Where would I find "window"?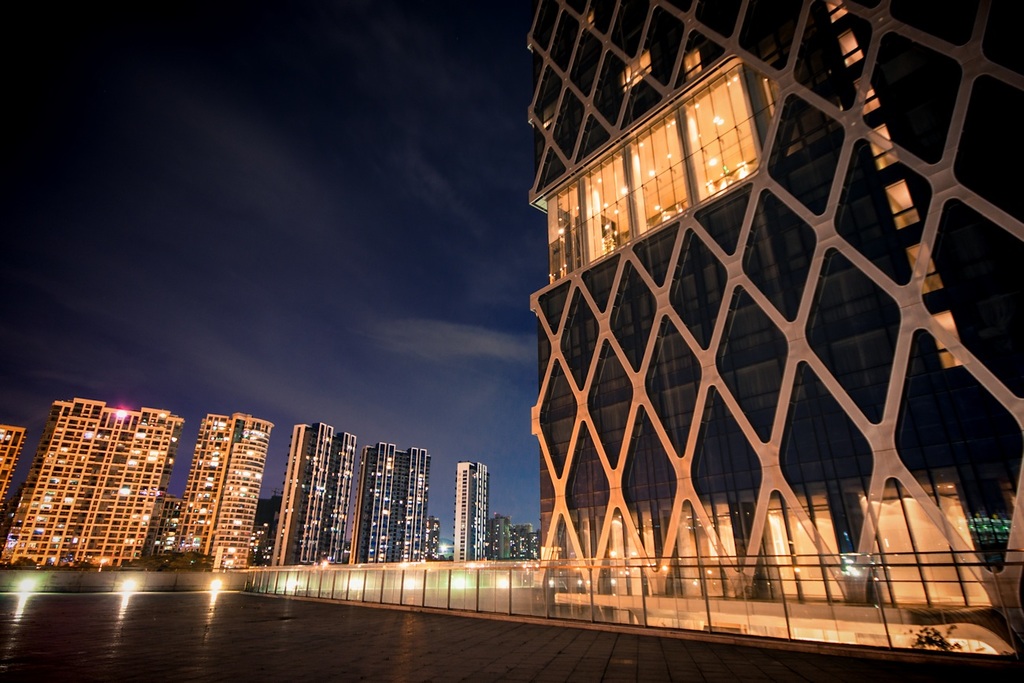
At {"x1": 927, "y1": 310, "x2": 970, "y2": 371}.
